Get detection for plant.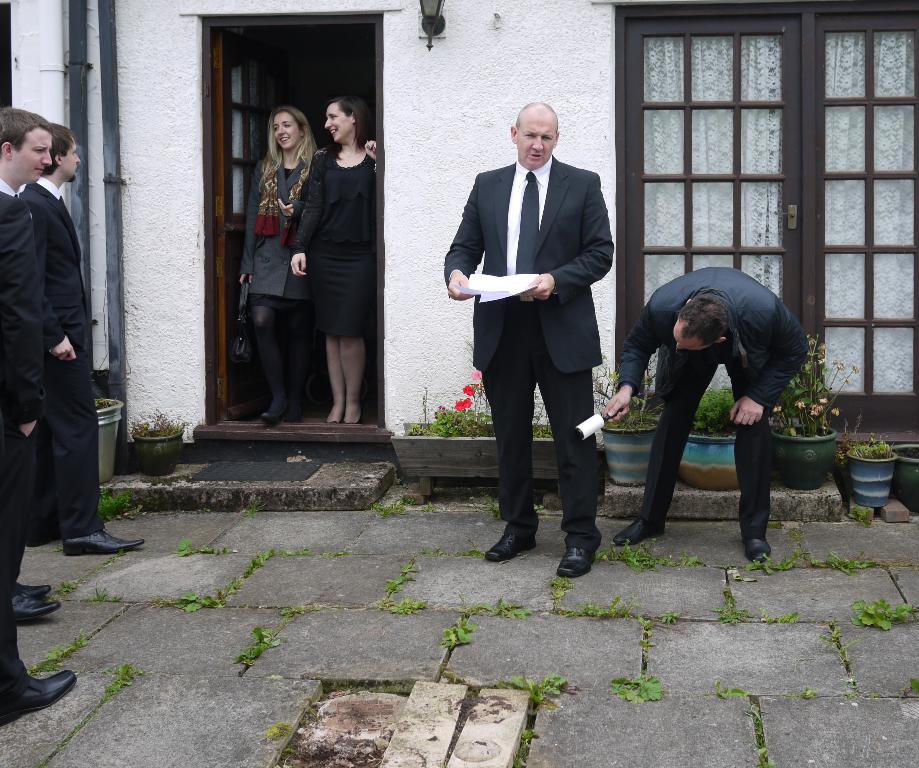
Detection: left=582, top=534, right=667, bottom=580.
